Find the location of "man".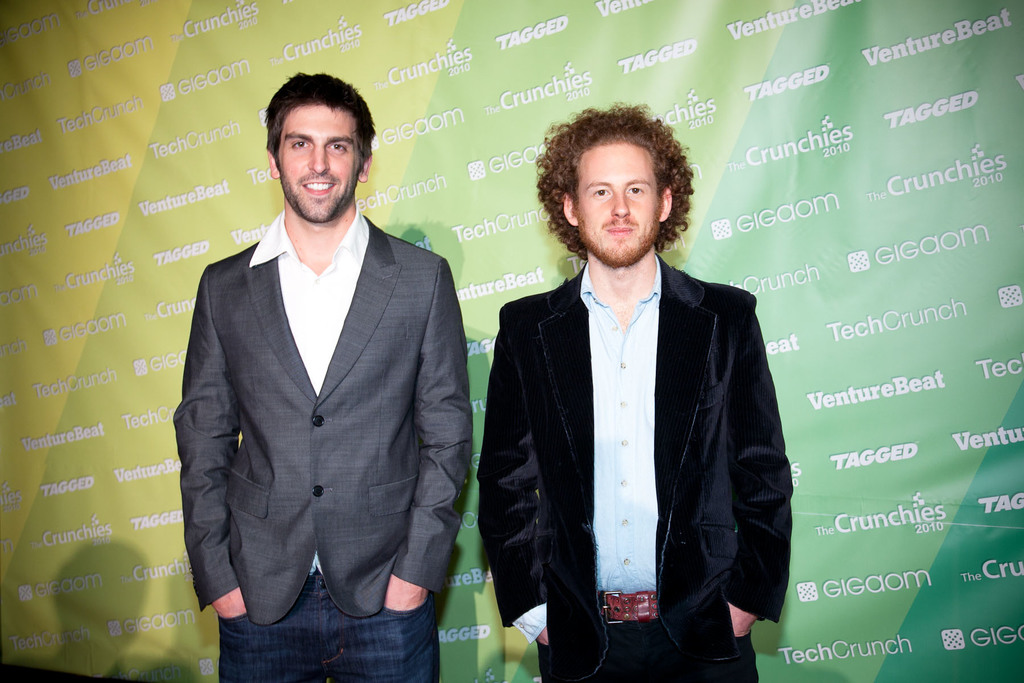
Location: Rect(175, 74, 470, 682).
